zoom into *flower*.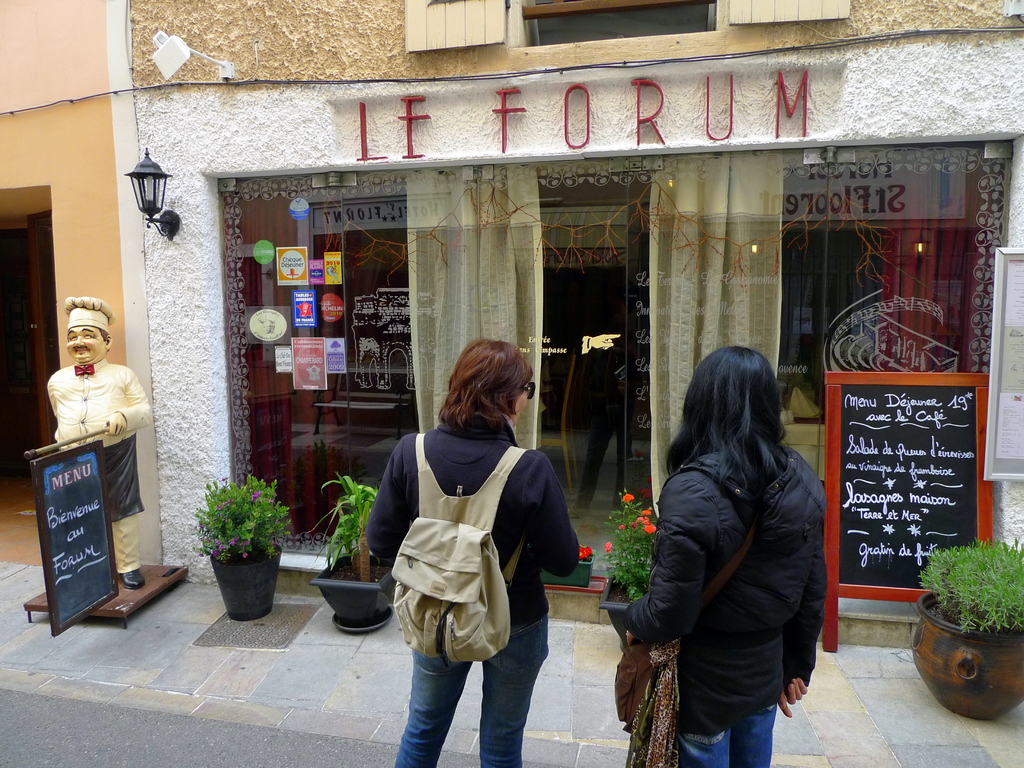
Zoom target: select_region(616, 525, 624, 531).
